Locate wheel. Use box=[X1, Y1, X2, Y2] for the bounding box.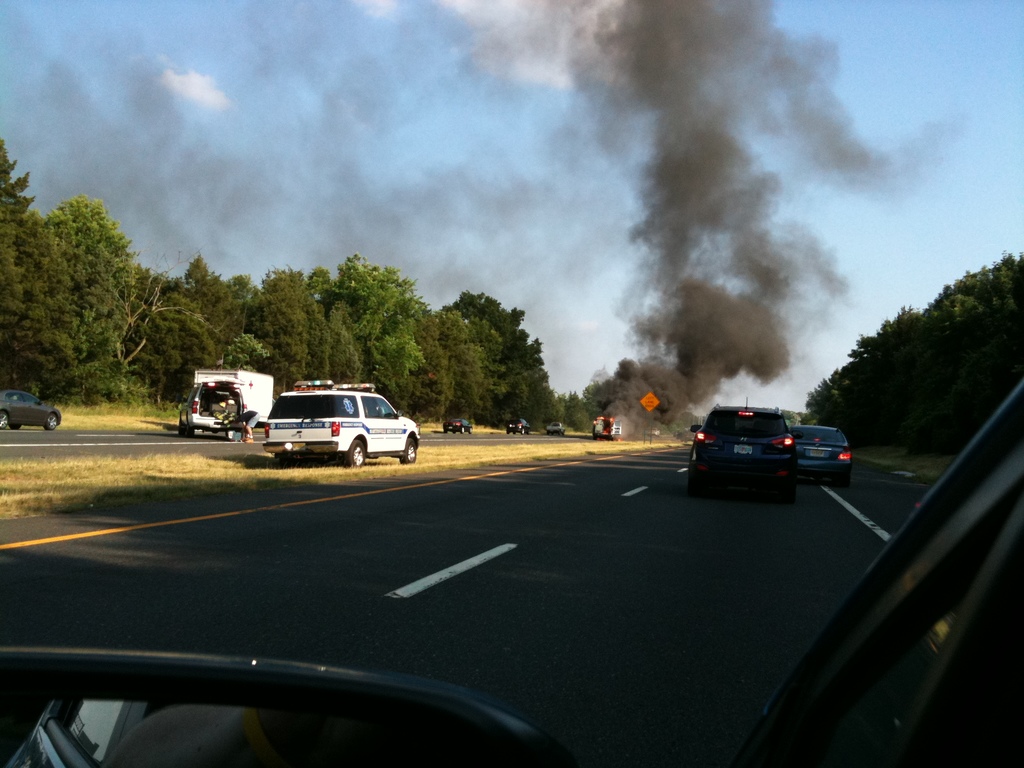
box=[349, 436, 368, 466].
